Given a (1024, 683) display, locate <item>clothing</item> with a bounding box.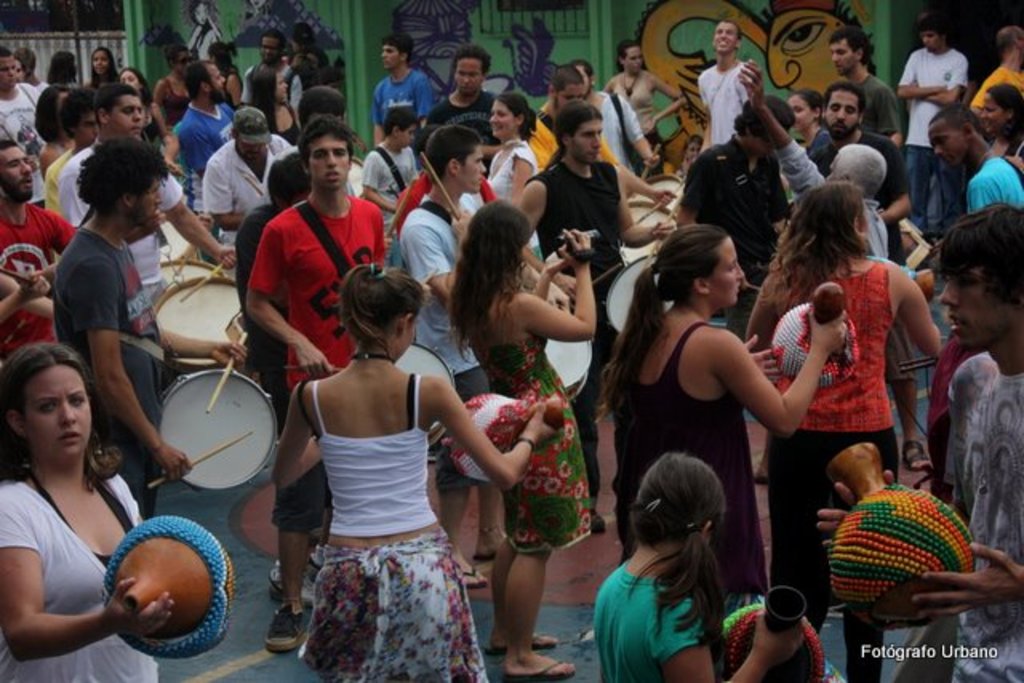
Located: select_region(218, 123, 301, 288).
